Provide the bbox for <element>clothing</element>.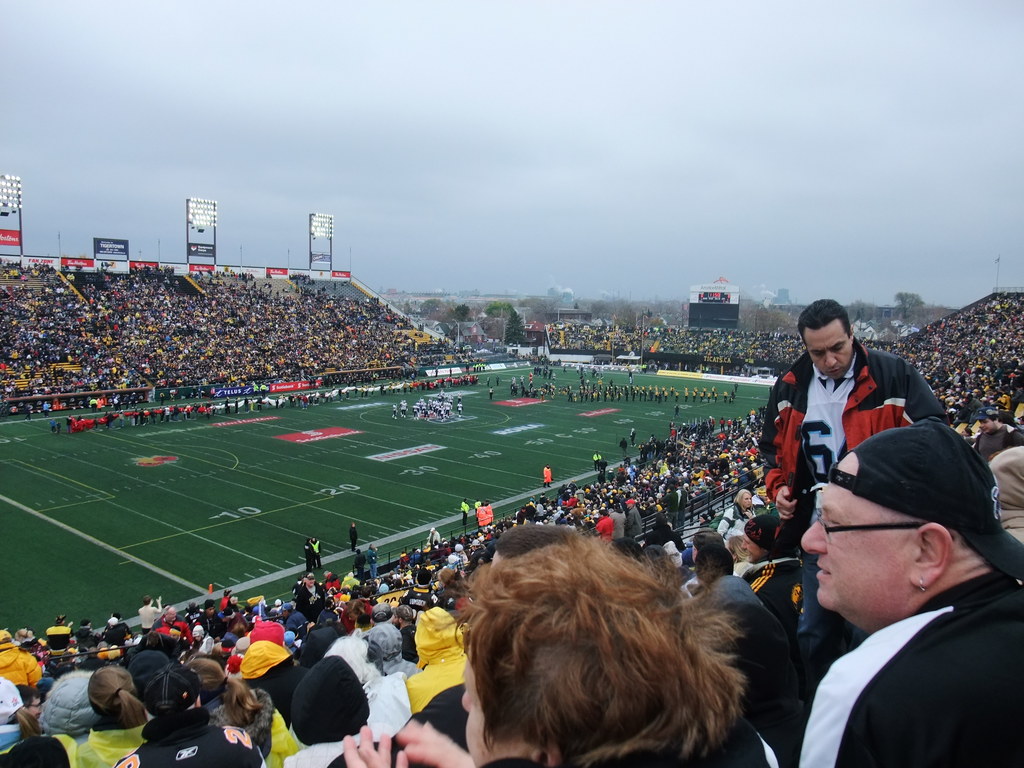
{"x1": 307, "y1": 540, "x2": 317, "y2": 575}.
